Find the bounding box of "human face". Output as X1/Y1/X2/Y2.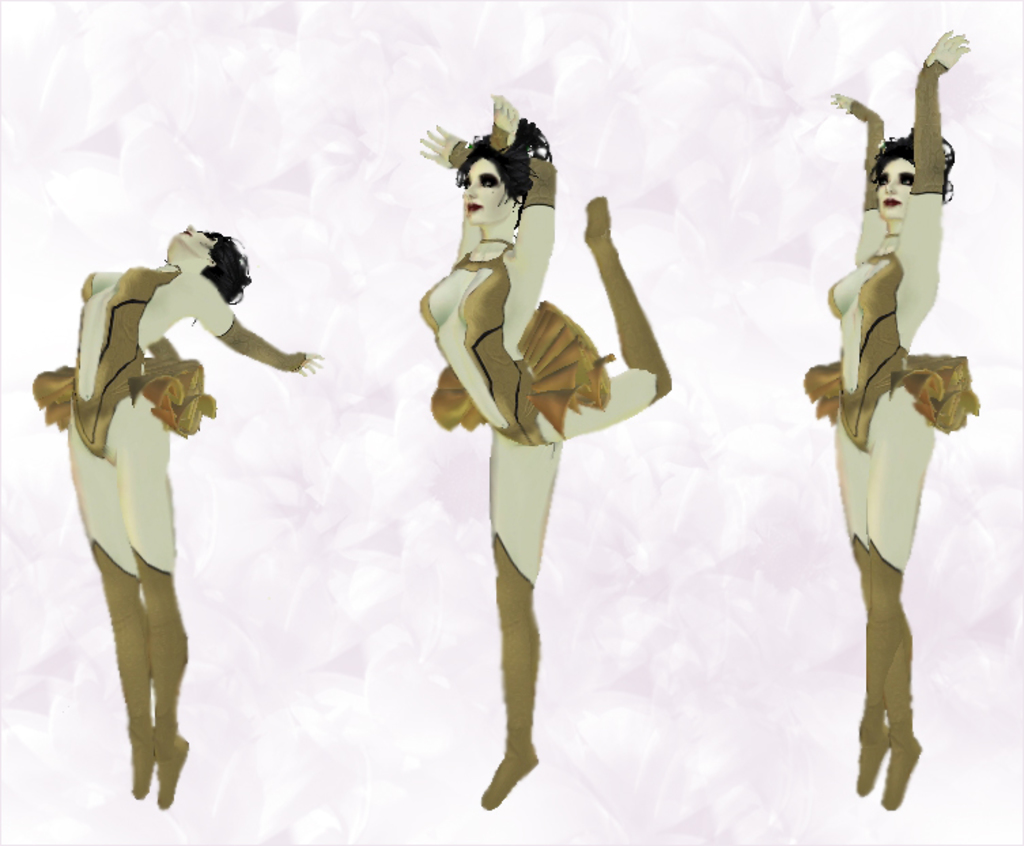
177/223/218/257.
